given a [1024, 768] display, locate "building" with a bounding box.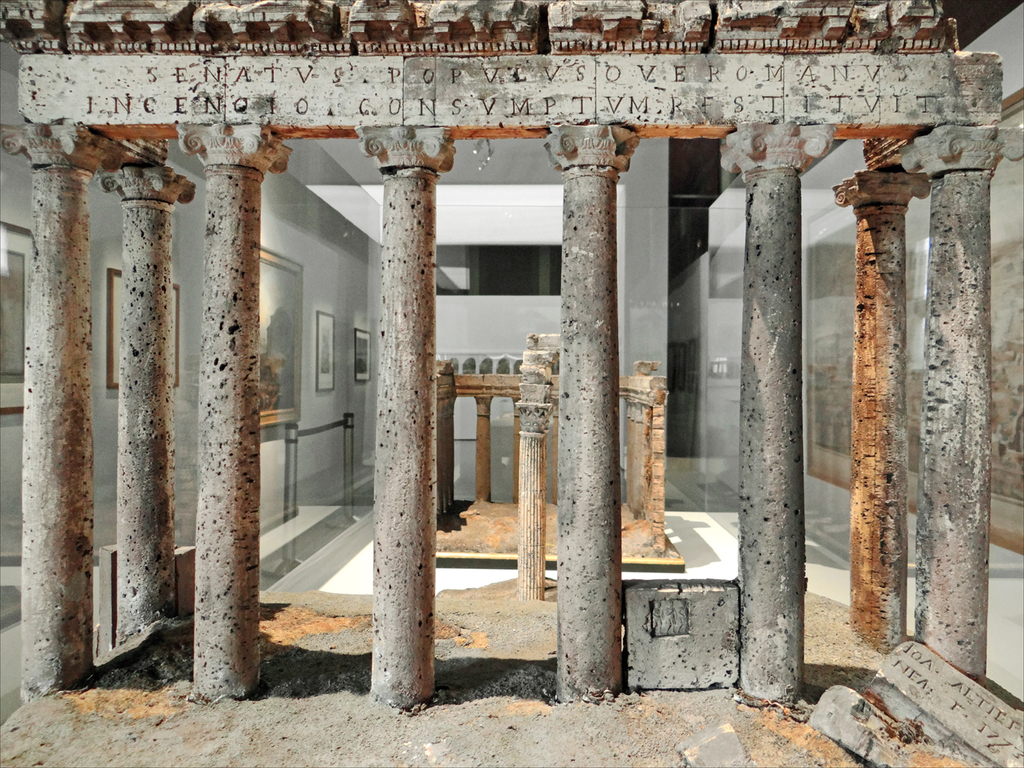
Located: crop(0, 0, 1023, 767).
